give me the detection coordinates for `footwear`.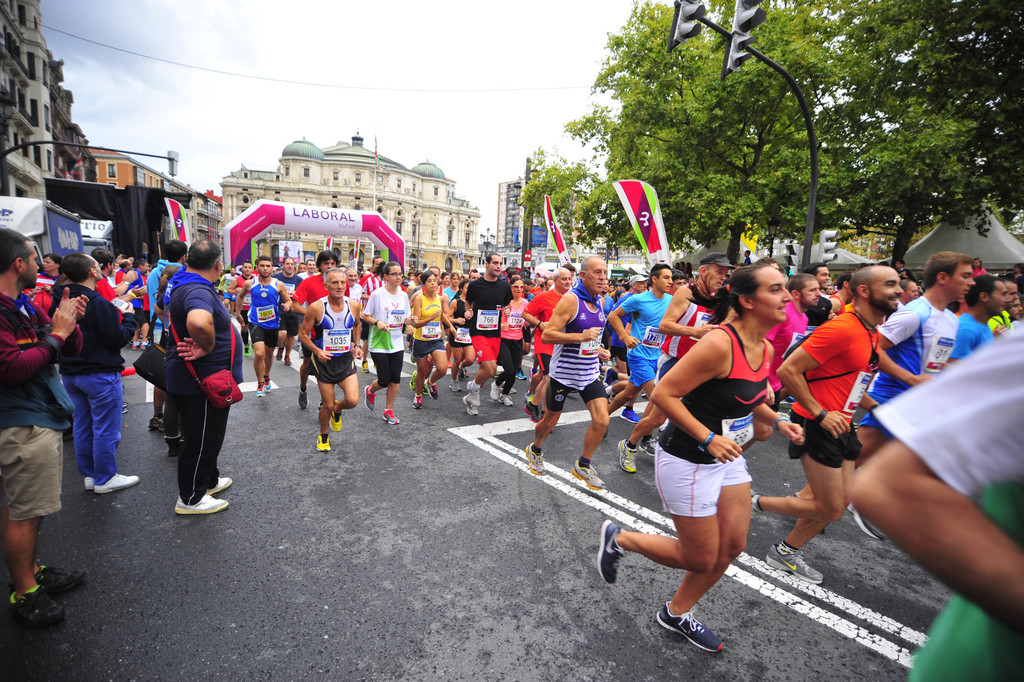
BBox(598, 522, 621, 581).
